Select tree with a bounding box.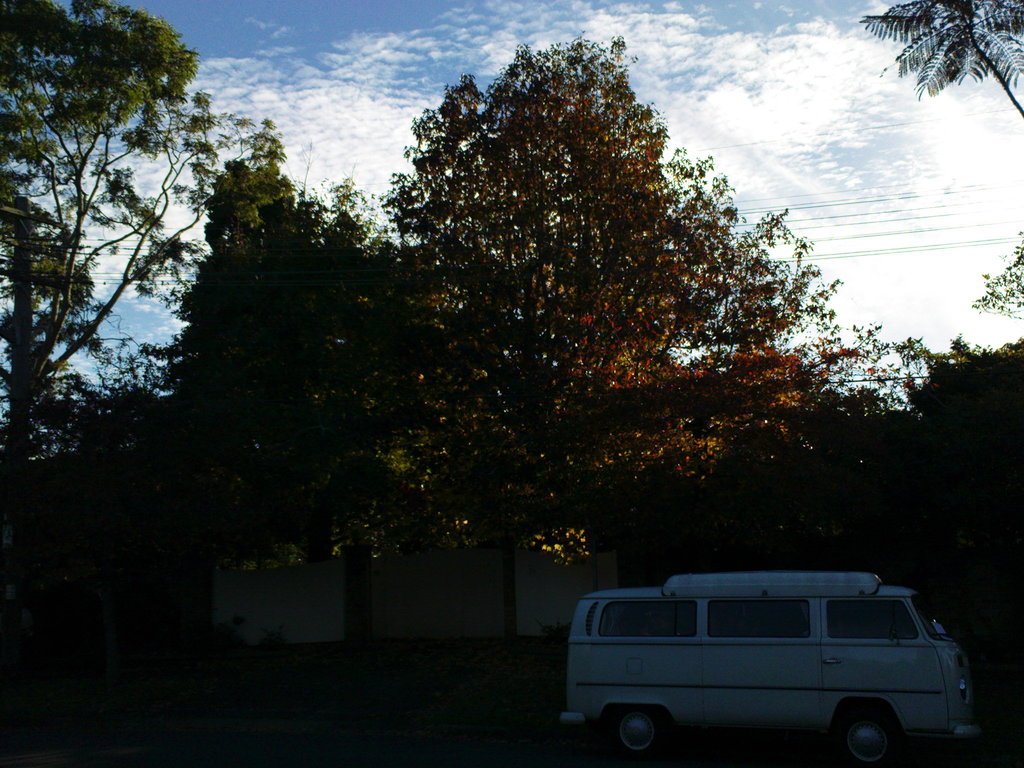
(left=820, top=303, right=1017, bottom=516).
